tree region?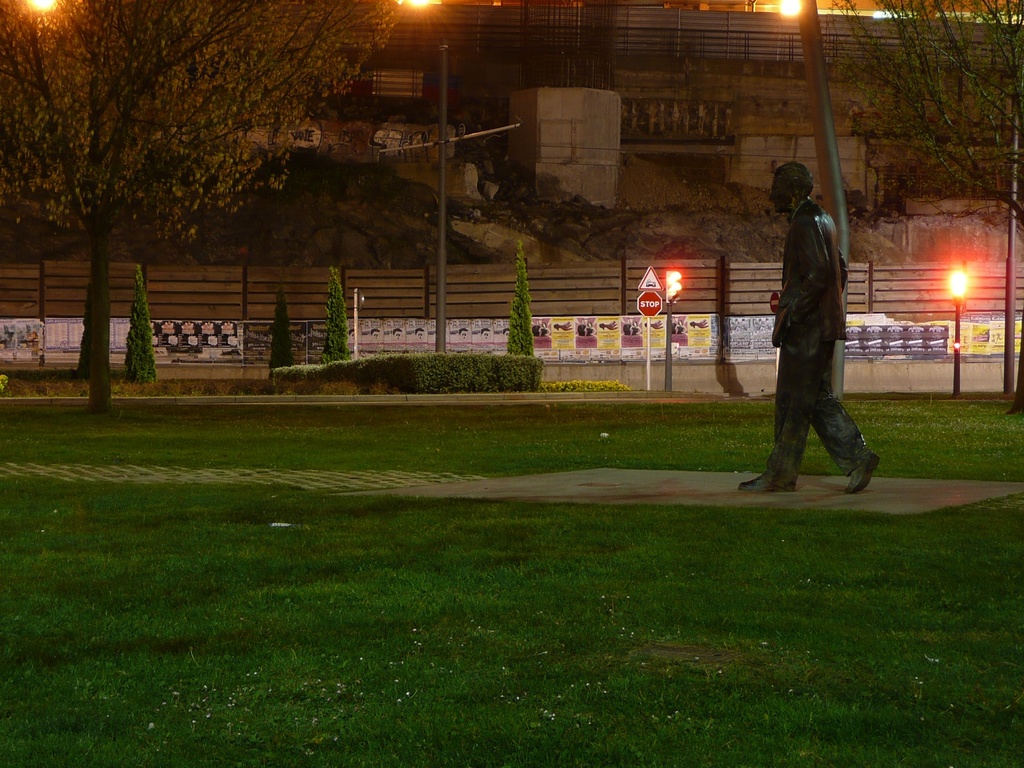
bbox(271, 286, 295, 376)
